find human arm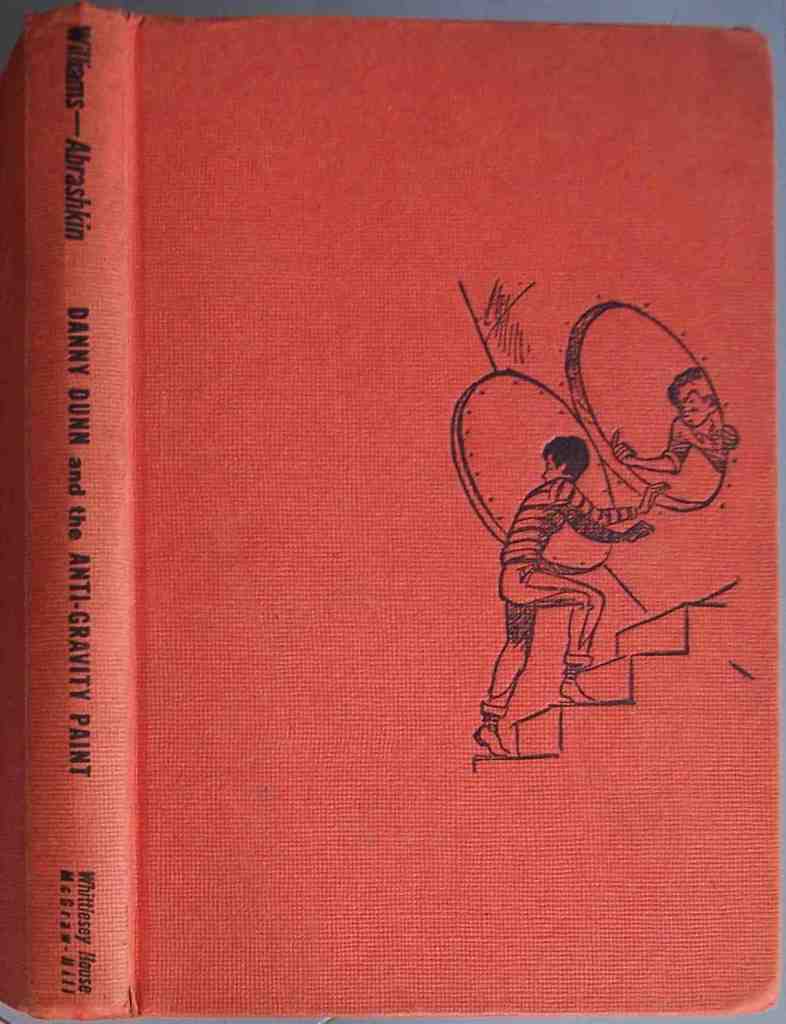
(719,424,739,449)
